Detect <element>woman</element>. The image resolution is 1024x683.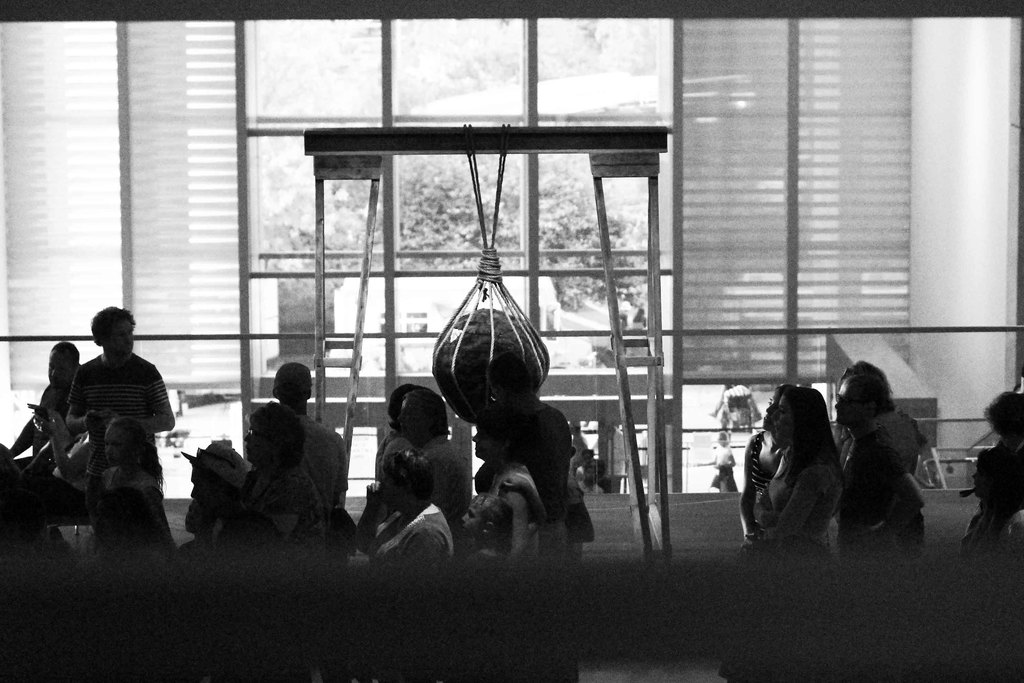
select_region(840, 360, 916, 477).
